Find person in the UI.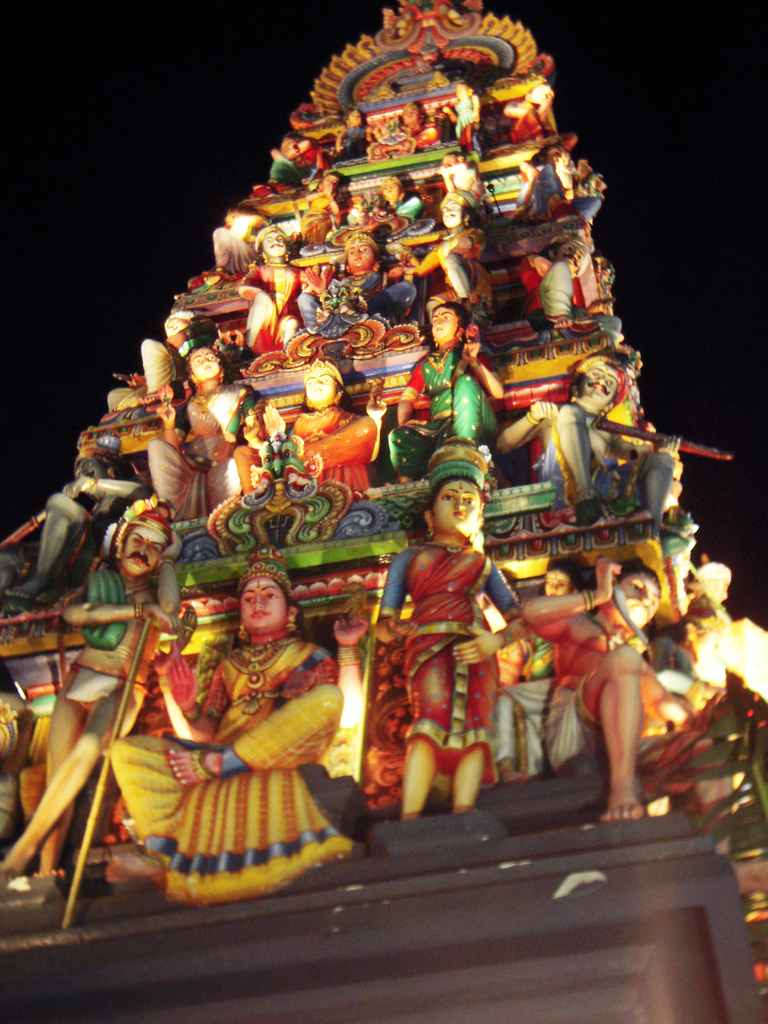
UI element at {"left": 307, "top": 228, "right": 408, "bottom": 345}.
